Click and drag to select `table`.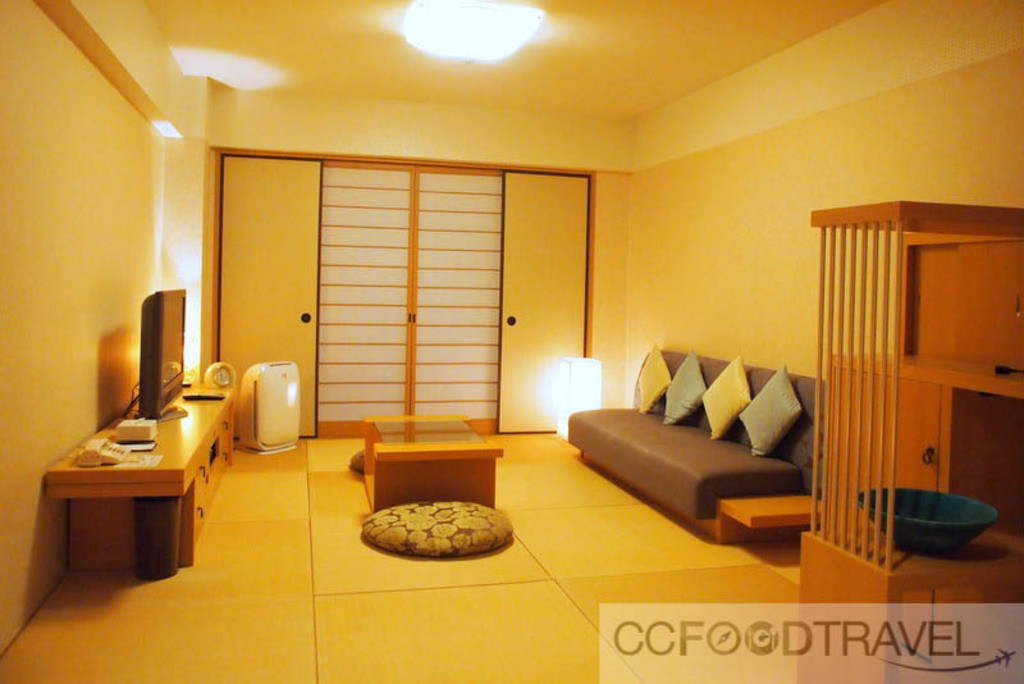
Selection: Rect(358, 412, 506, 507).
